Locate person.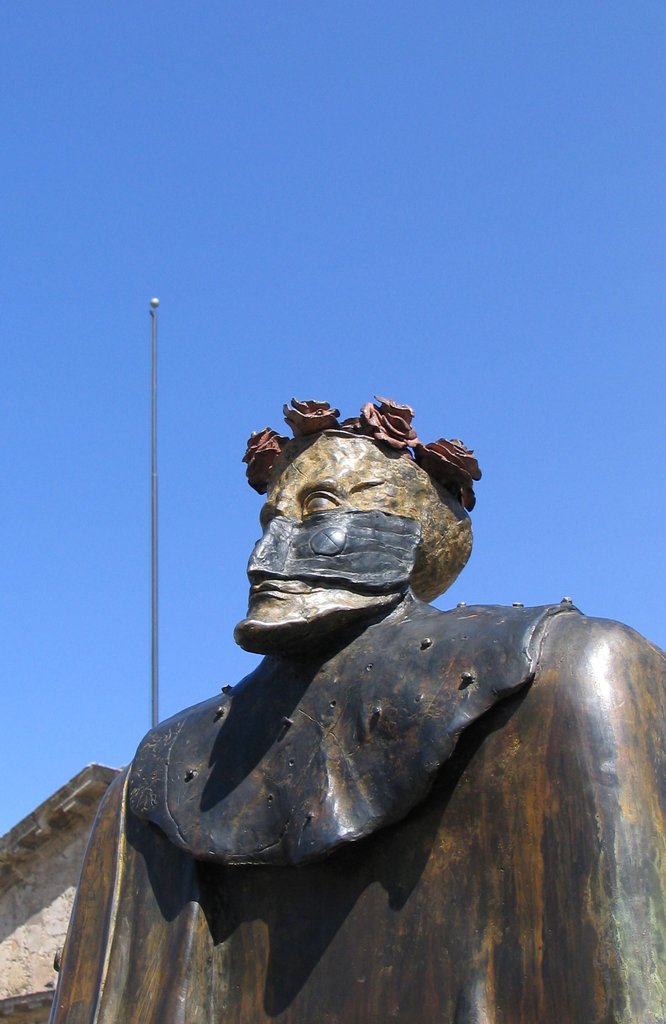
Bounding box: box(46, 388, 665, 1020).
